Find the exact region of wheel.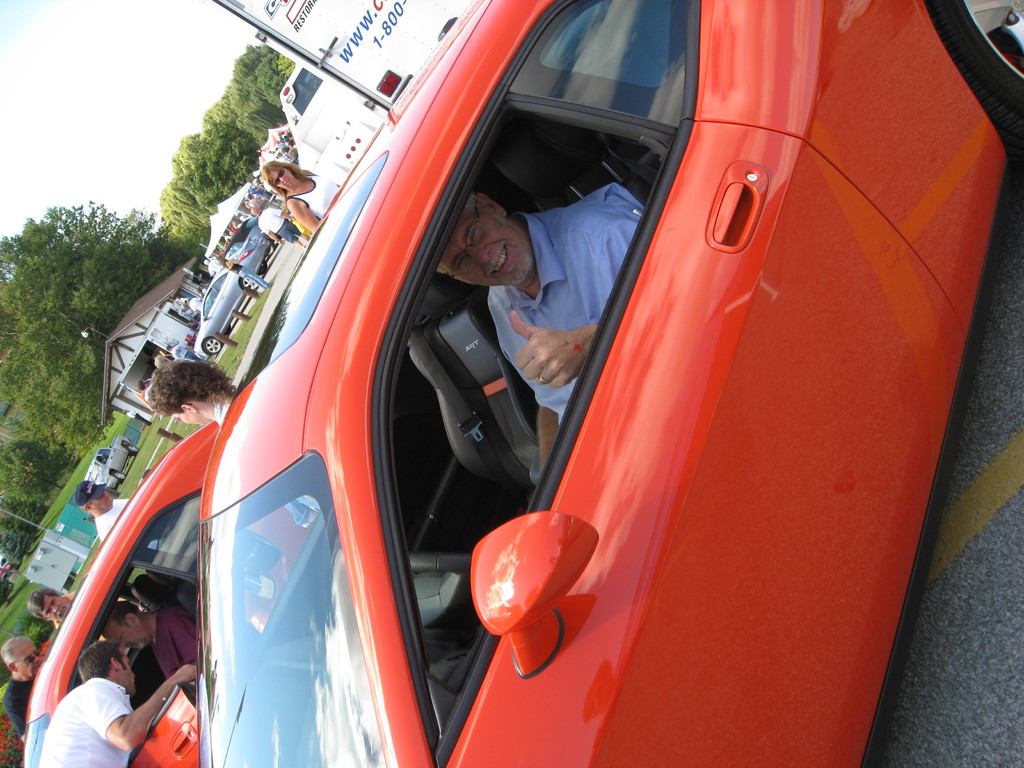
Exact region: 204, 340, 223, 352.
